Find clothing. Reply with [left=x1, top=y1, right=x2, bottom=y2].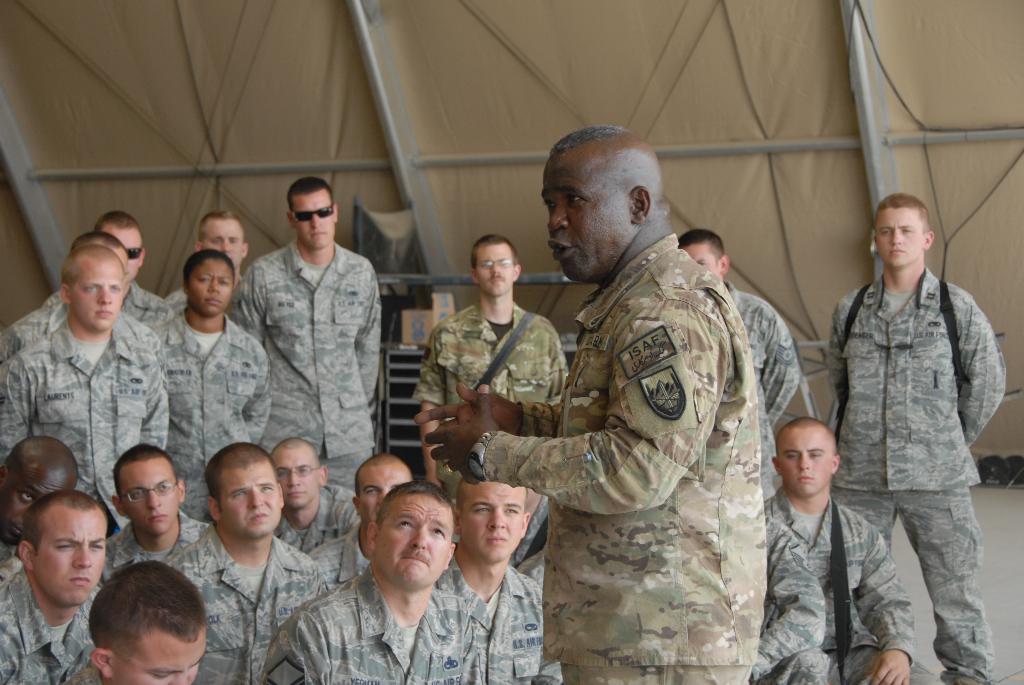
[left=468, top=248, right=768, bottom=684].
